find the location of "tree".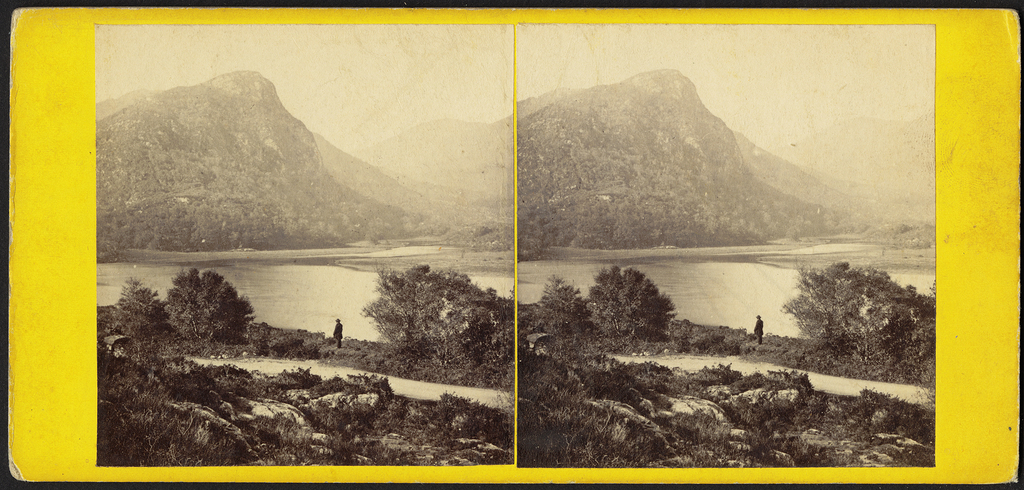
Location: detection(163, 269, 253, 340).
